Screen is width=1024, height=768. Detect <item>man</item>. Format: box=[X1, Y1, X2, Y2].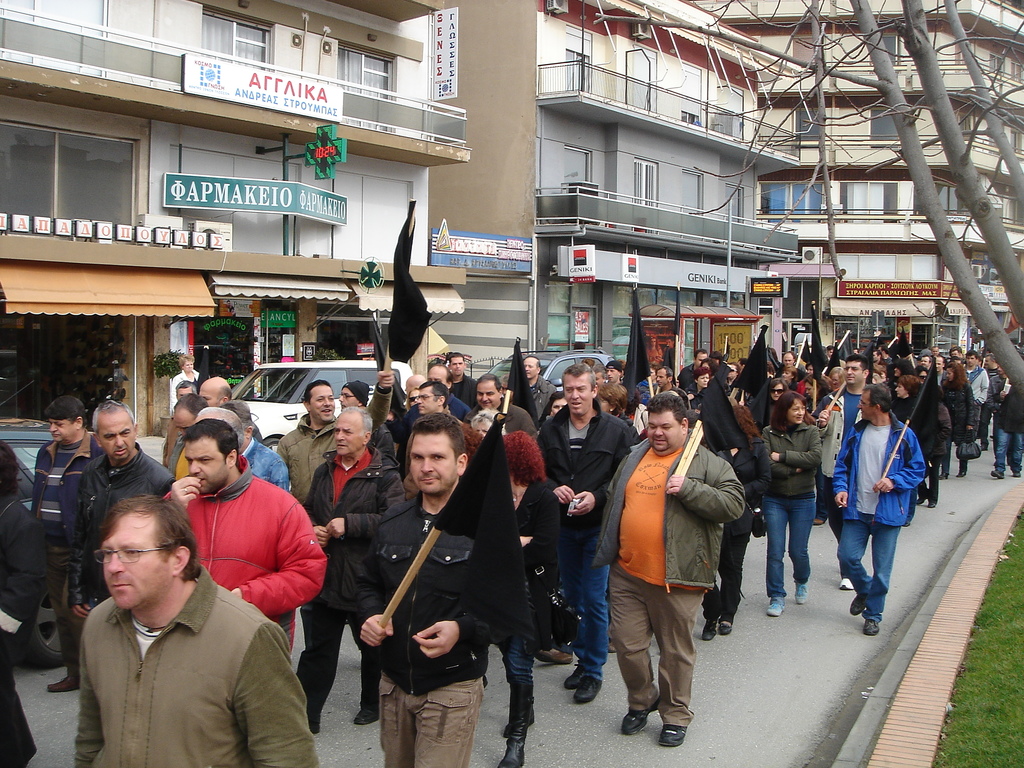
box=[820, 349, 878, 593].
